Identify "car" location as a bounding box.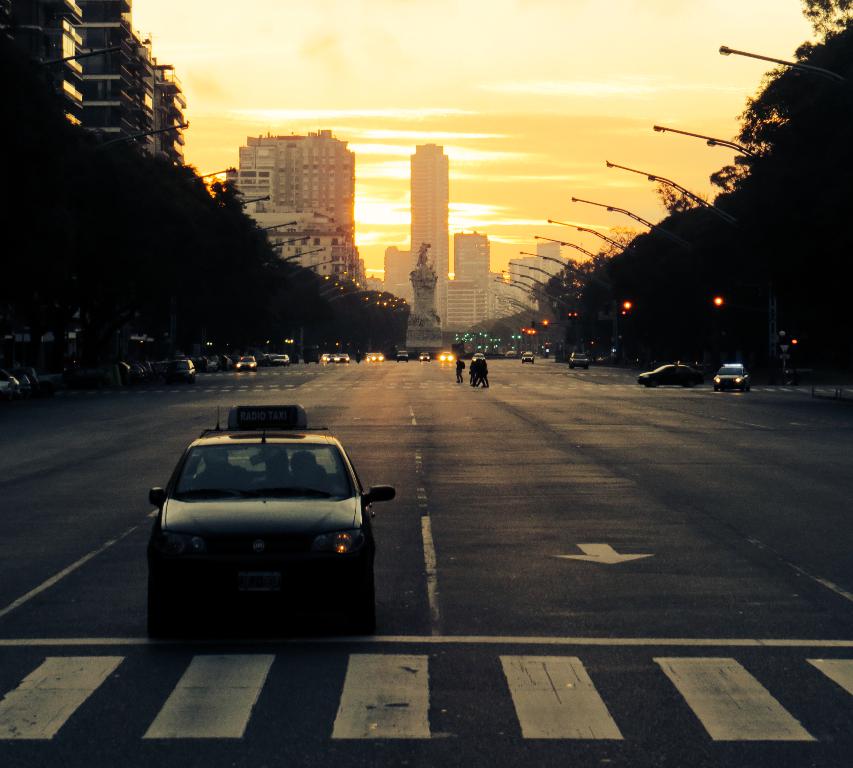
(left=718, top=358, right=753, bottom=389).
